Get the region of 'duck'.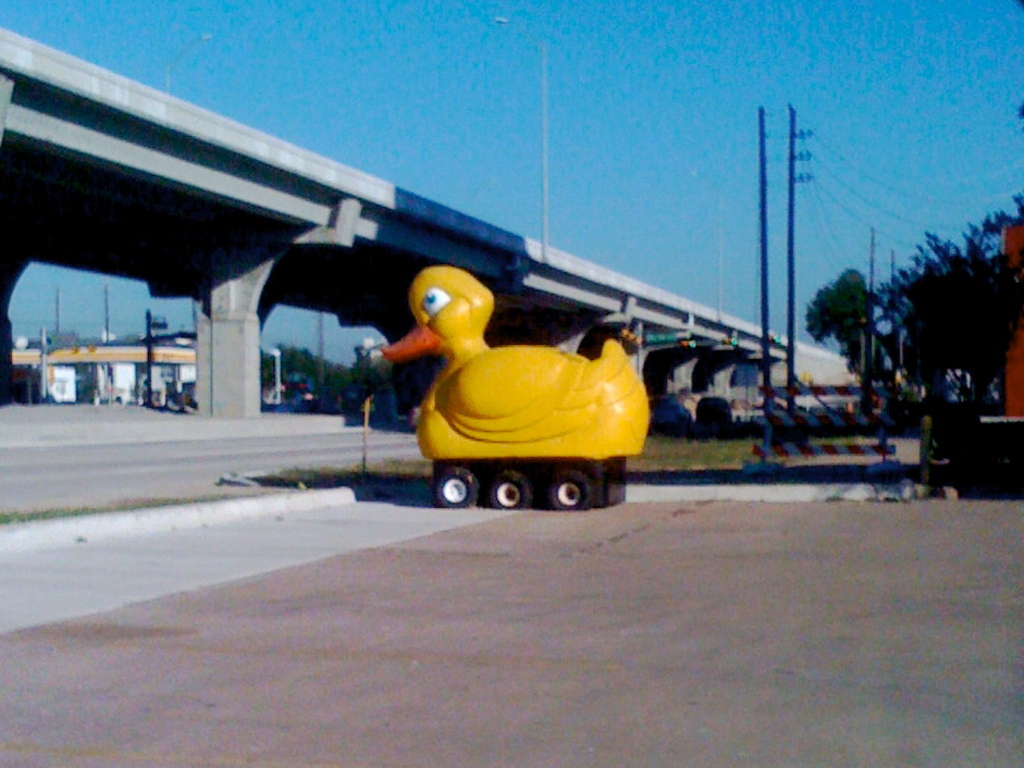
385:278:621:484.
